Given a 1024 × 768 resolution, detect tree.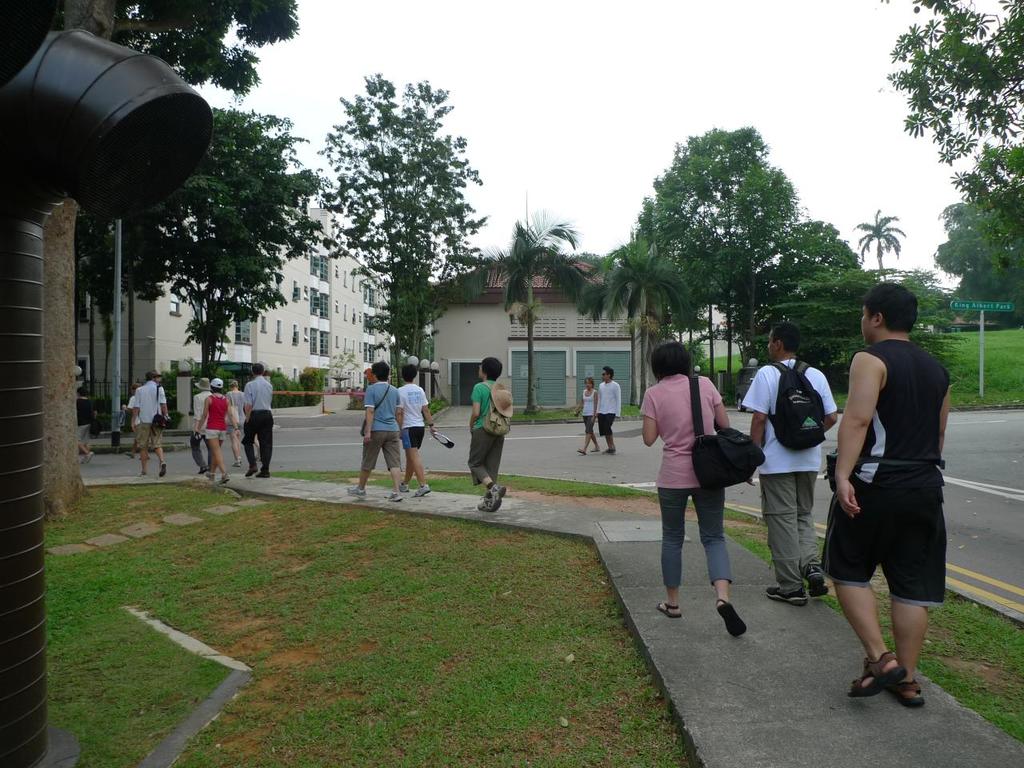
l=142, t=106, r=334, b=387.
